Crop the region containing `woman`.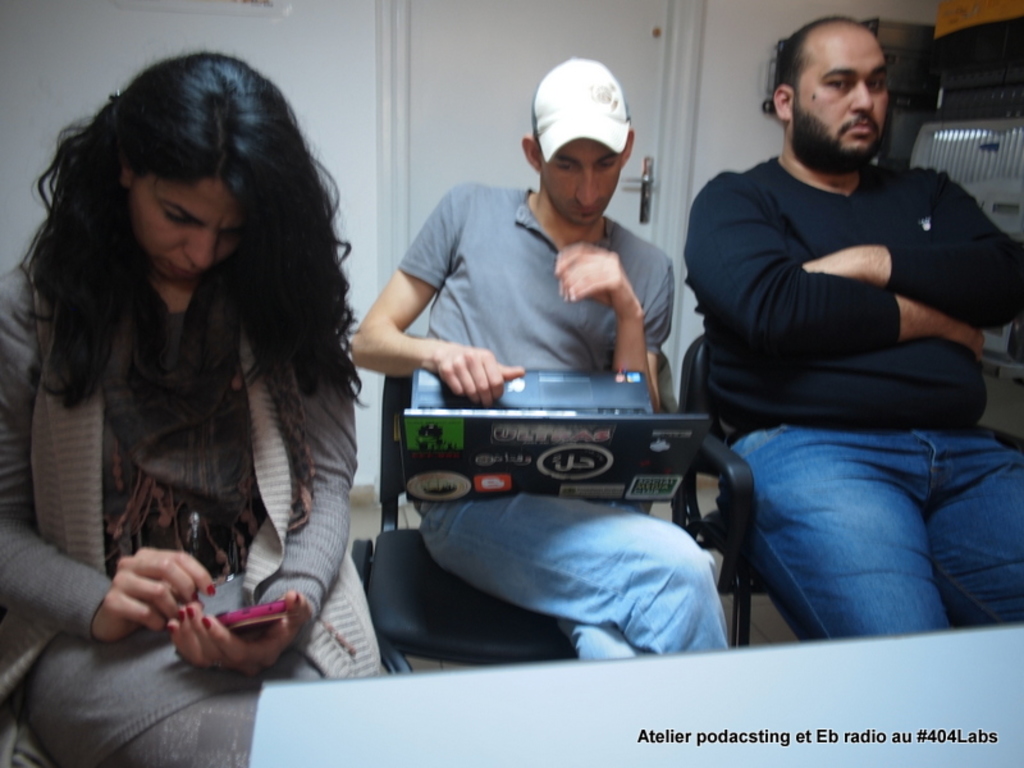
Crop region: bbox=[0, 49, 384, 767].
